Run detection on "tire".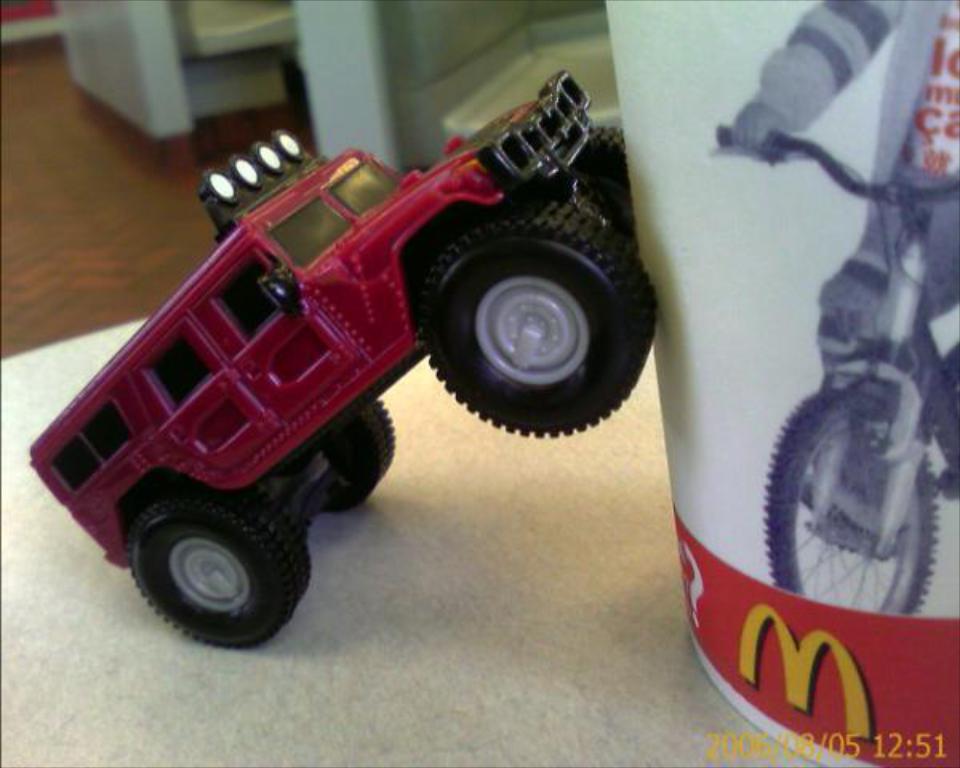
Result: 318 398 397 509.
